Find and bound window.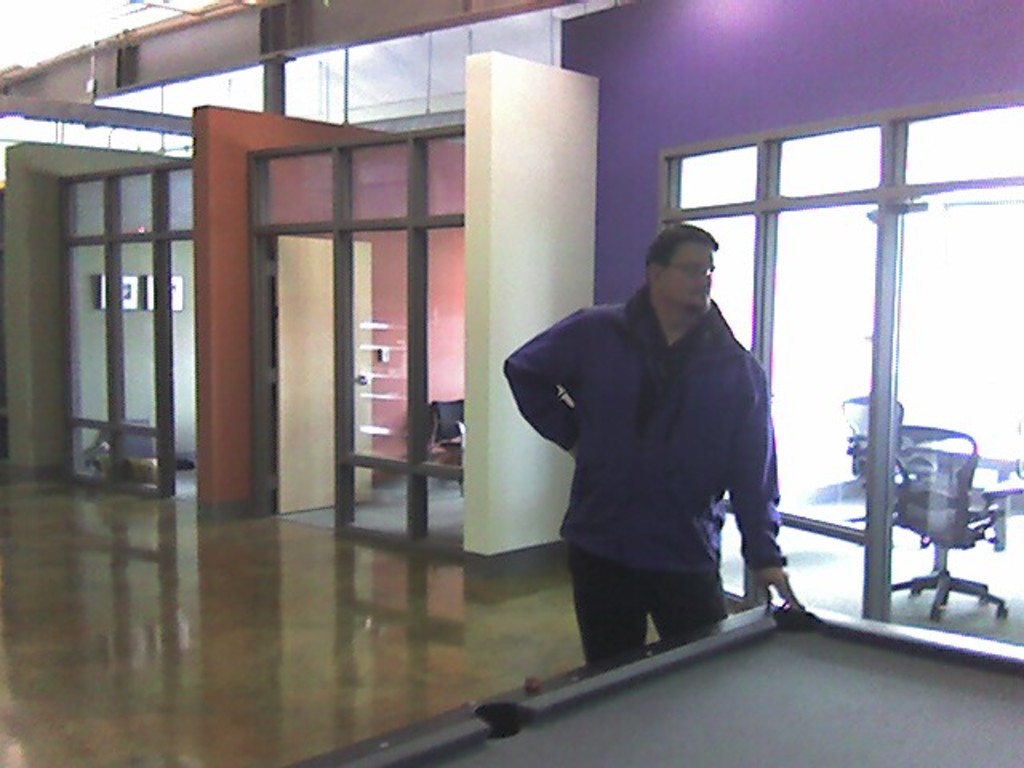
Bound: bbox(886, 112, 1022, 627).
